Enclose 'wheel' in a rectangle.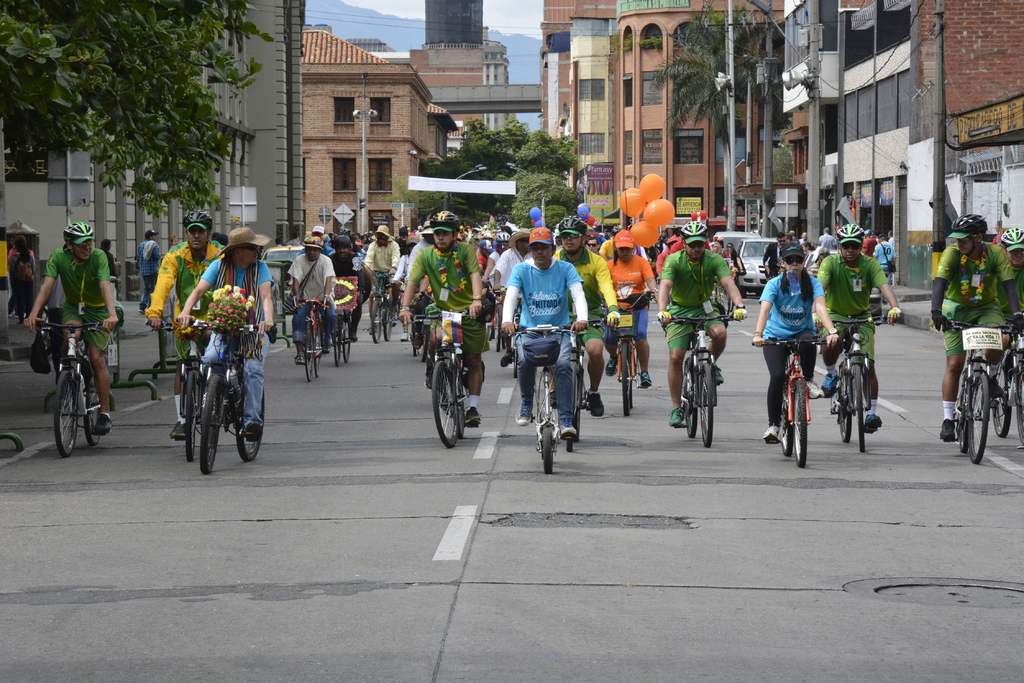
bbox=(980, 364, 1012, 440).
